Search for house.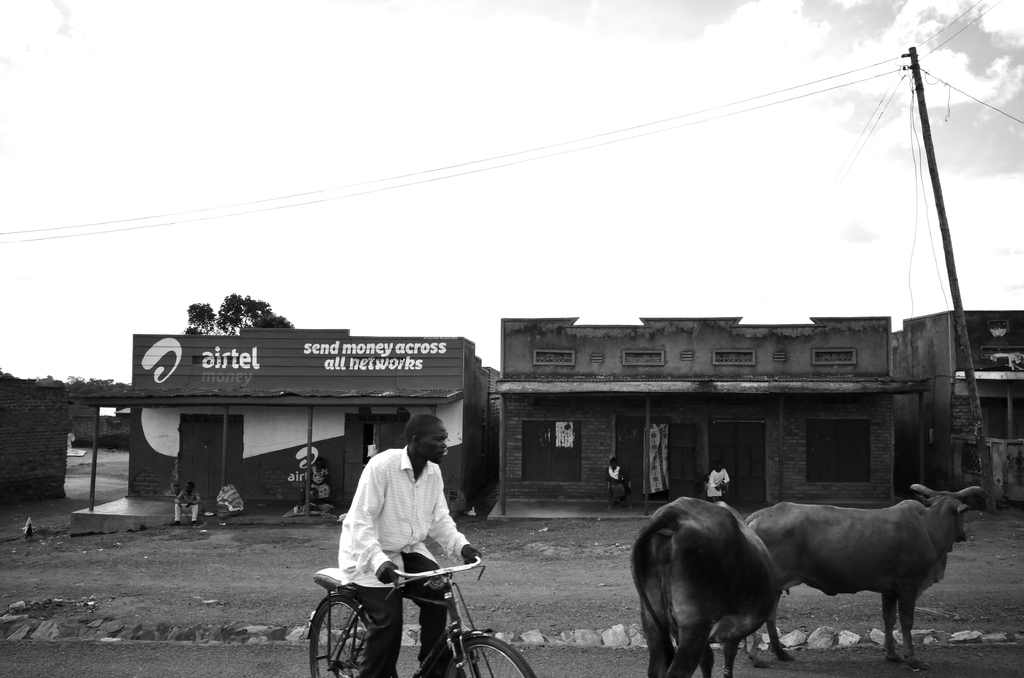
Found at x1=0 y1=367 x2=69 y2=513.
